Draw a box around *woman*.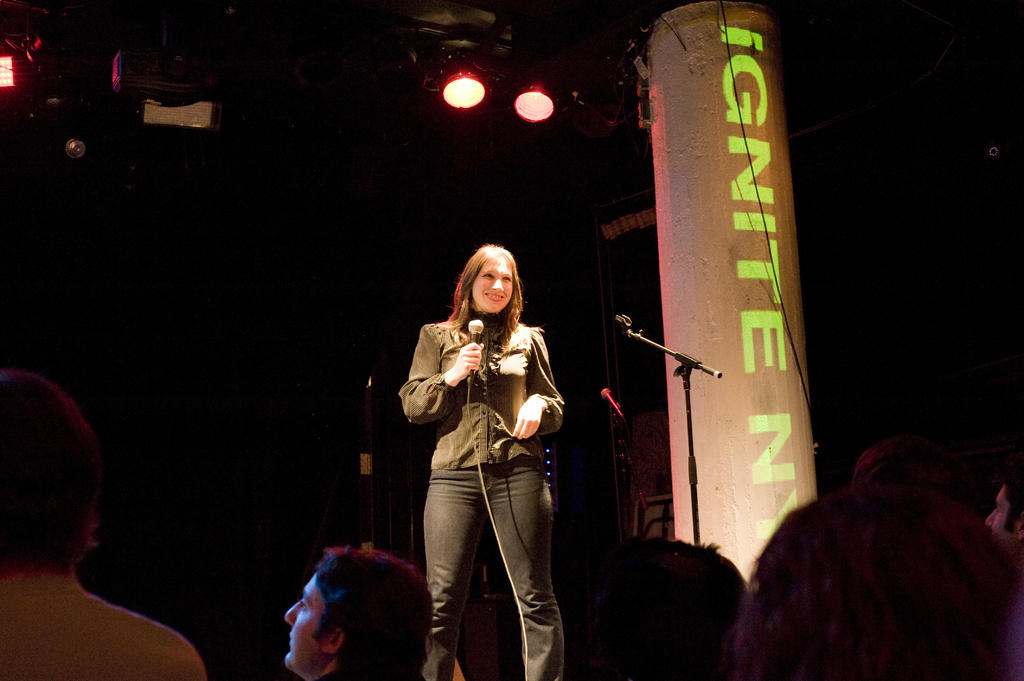
pyautogui.locateOnScreen(404, 244, 557, 669).
